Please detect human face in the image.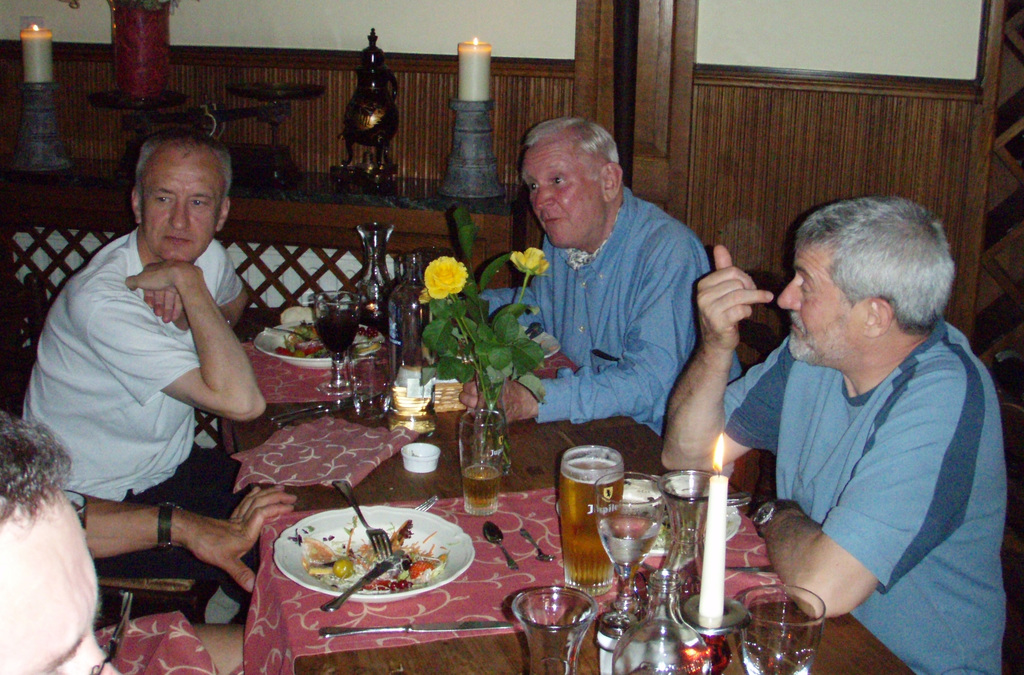
BBox(138, 140, 223, 269).
